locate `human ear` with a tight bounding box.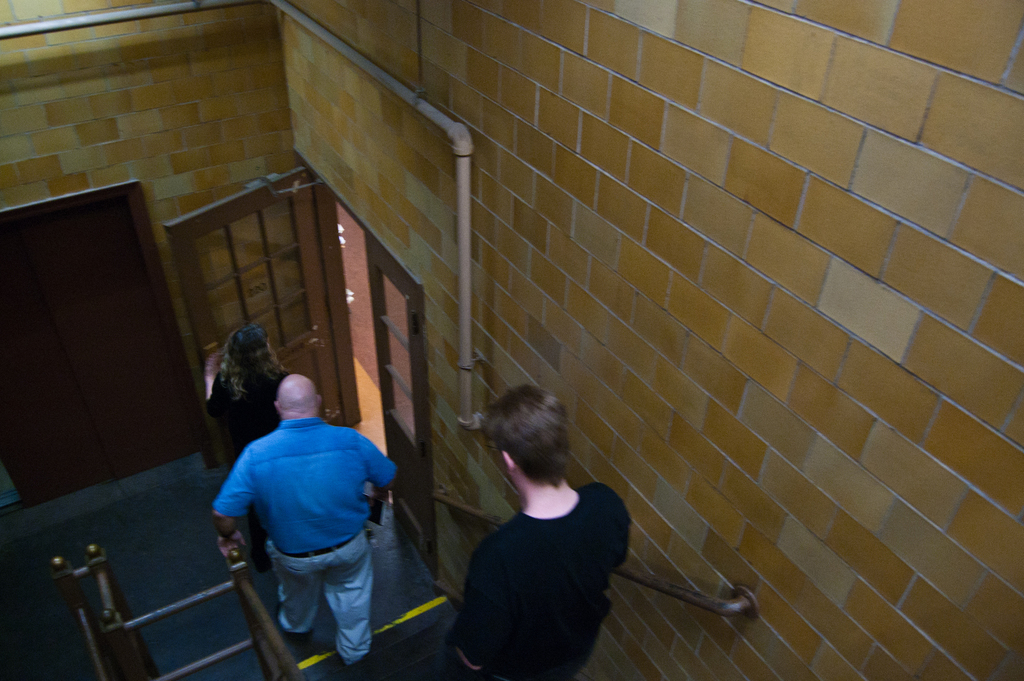
{"x1": 273, "y1": 400, "x2": 280, "y2": 416}.
